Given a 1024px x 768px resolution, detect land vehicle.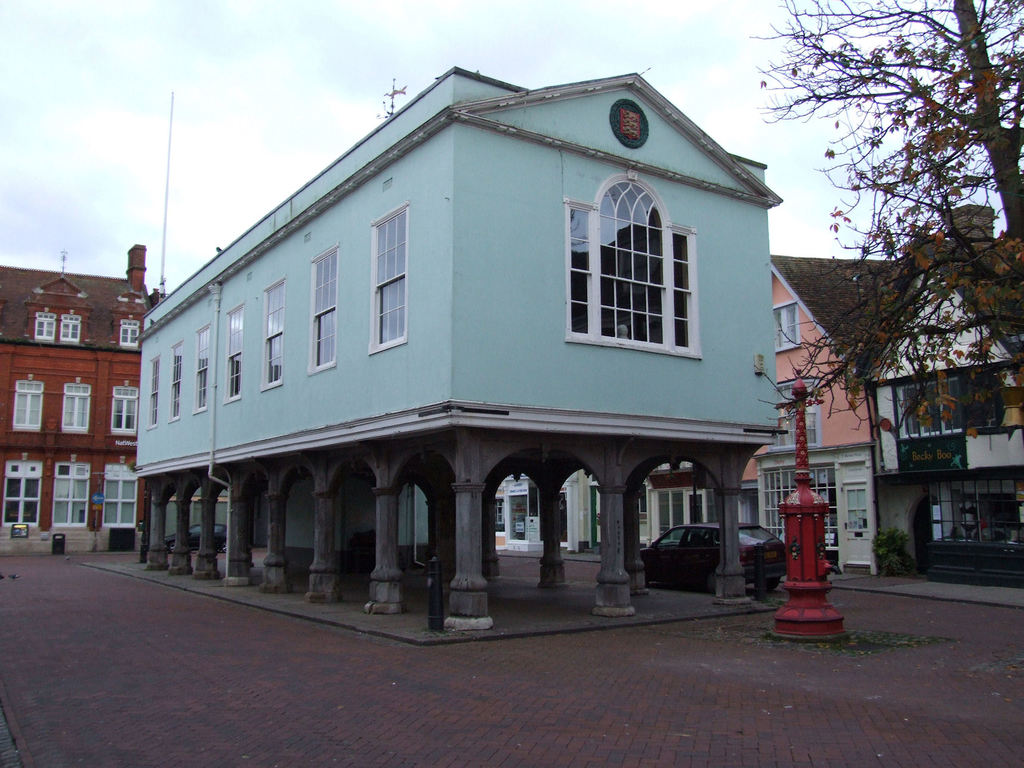
(left=630, top=516, right=794, bottom=591).
